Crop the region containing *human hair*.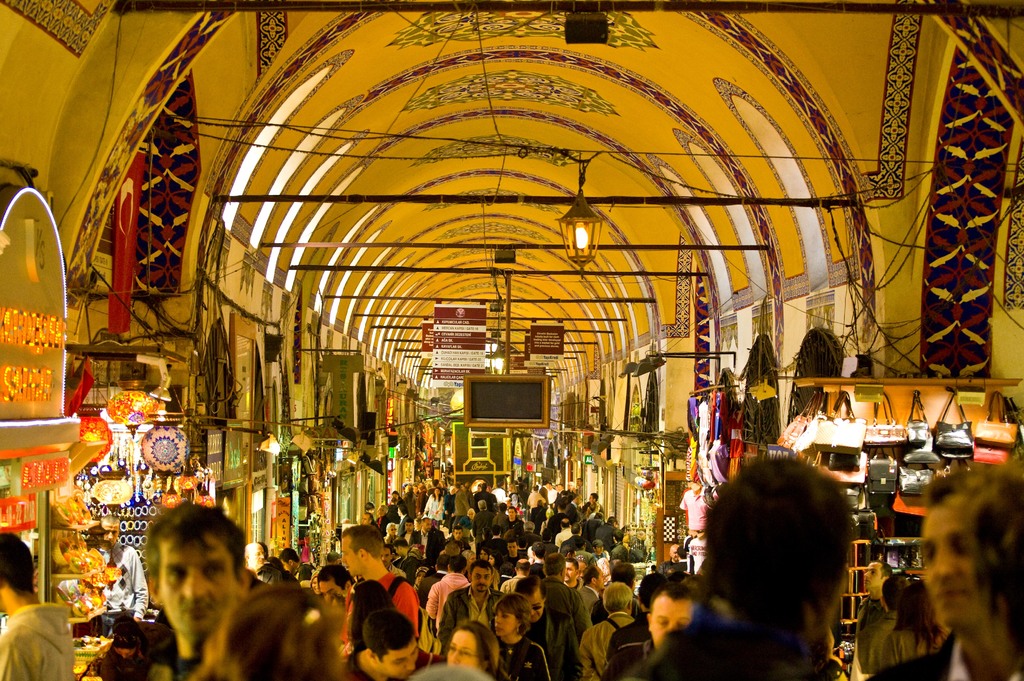
Crop region: {"x1": 0, "y1": 533, "x2": 31, "y2": 594}.
